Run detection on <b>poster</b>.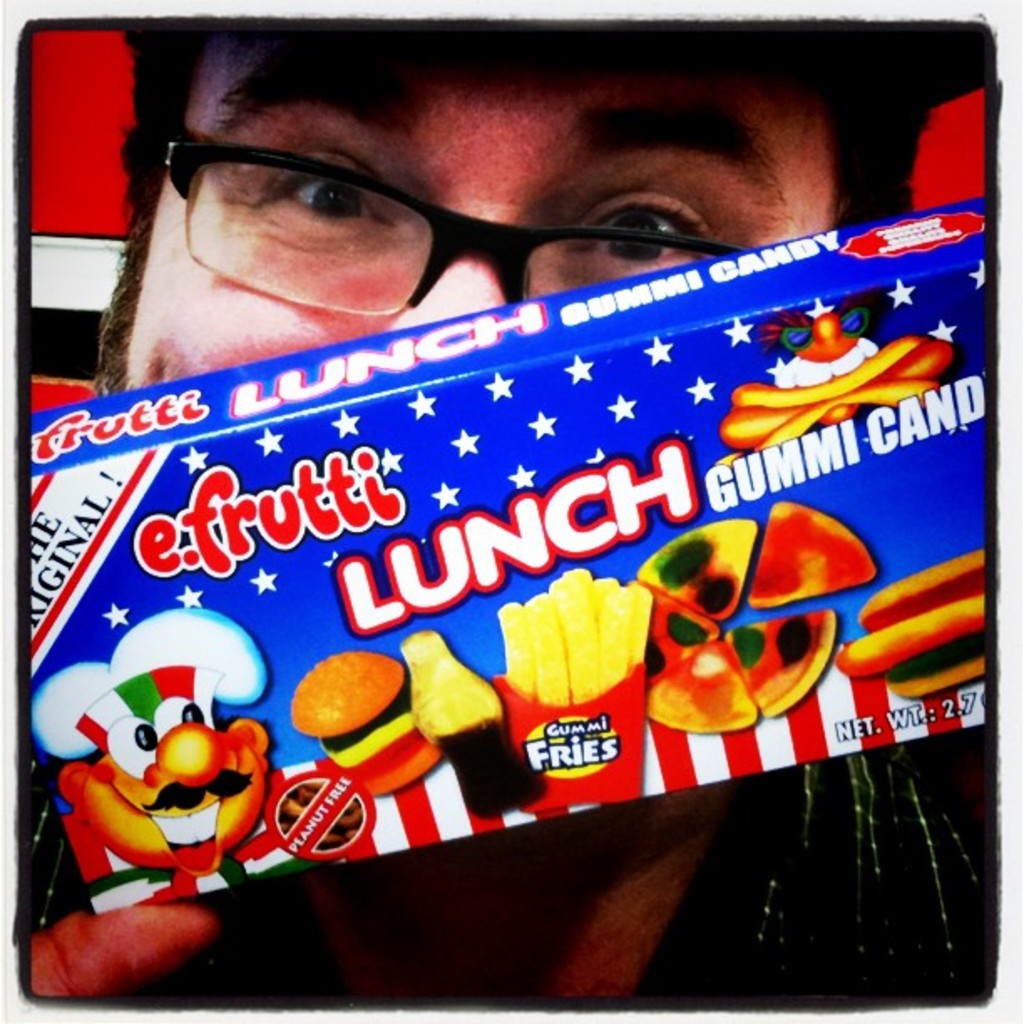
Result: [left=0, top=0, right=1022, bottom=1022].
